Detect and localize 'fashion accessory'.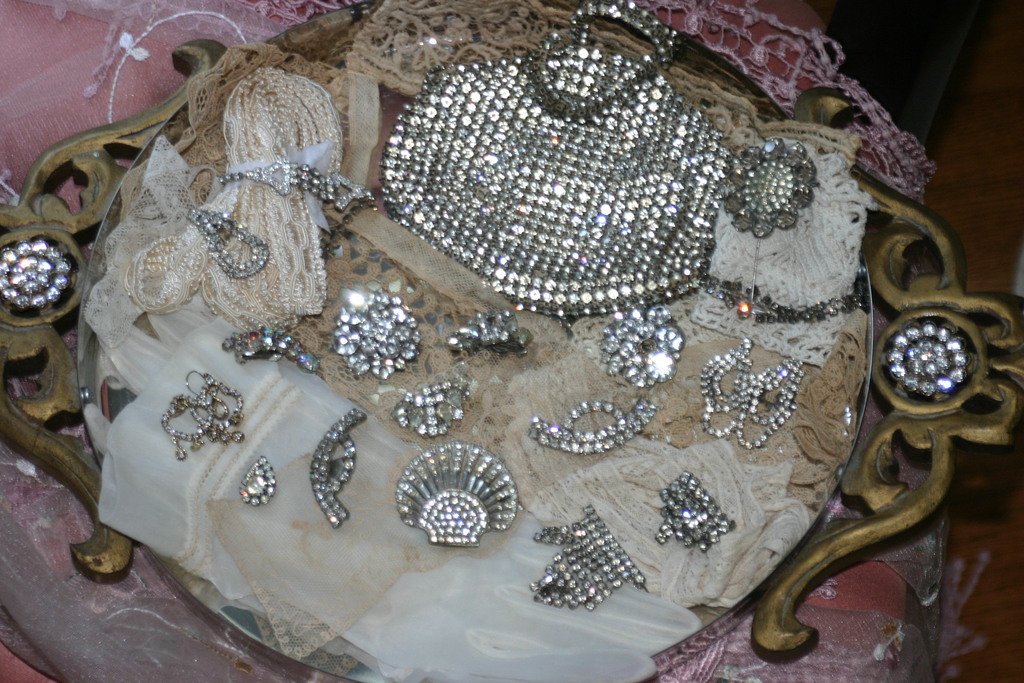
Localized at {"x1": 307, "y1": 404, "x2": 367, "y2": 534}.
